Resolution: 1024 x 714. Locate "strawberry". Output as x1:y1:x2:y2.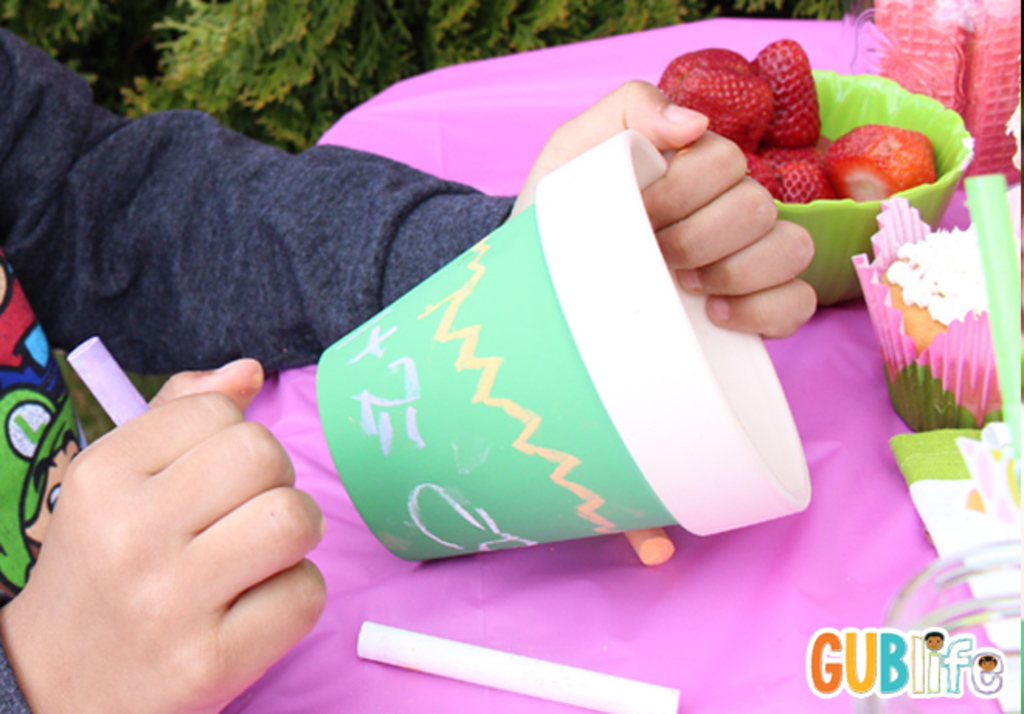
825:120:931:205.
